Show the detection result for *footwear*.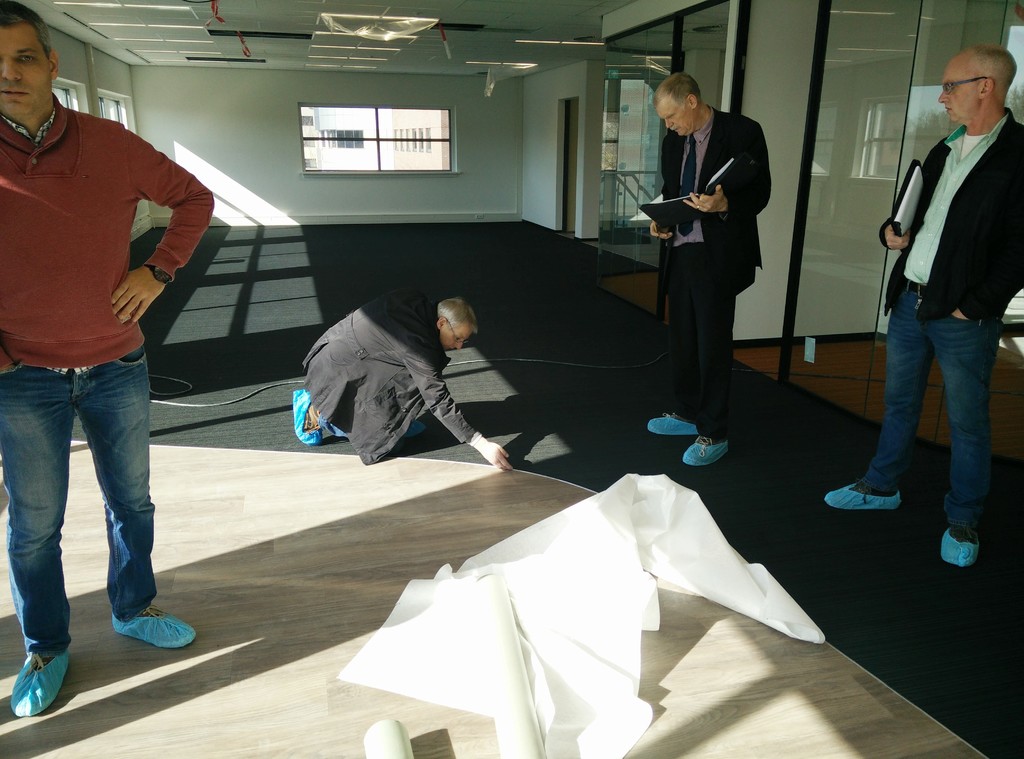
bbox=(683, 436, 727, 467).
